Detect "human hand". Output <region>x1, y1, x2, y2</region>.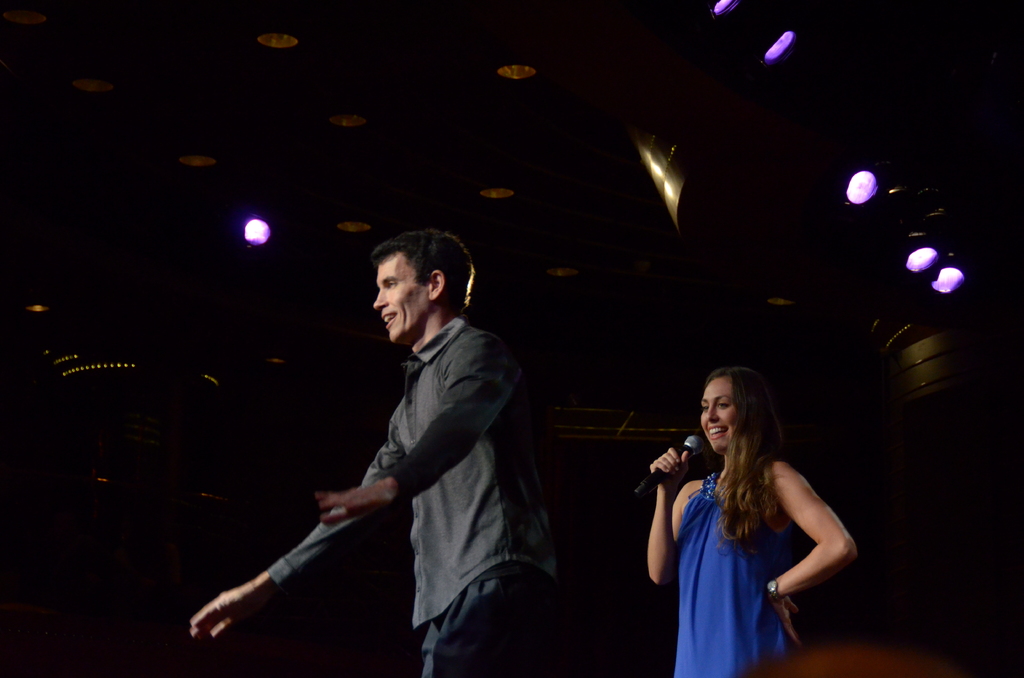
<region>316, 478, 399, 528</region>.
